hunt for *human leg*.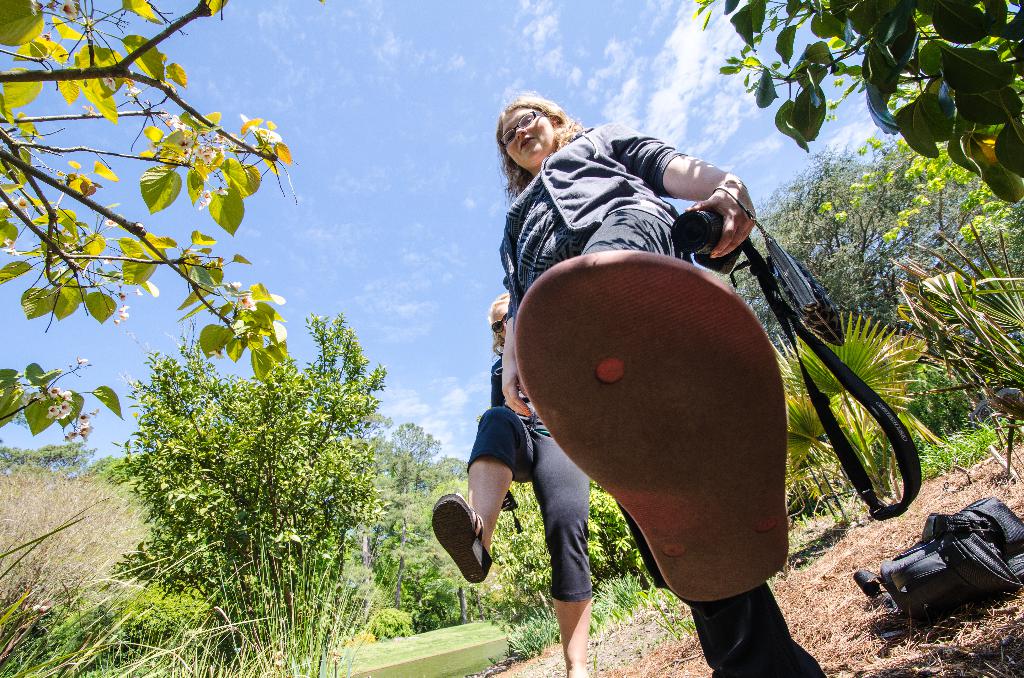
Hunted down at 433:407:533:586.
